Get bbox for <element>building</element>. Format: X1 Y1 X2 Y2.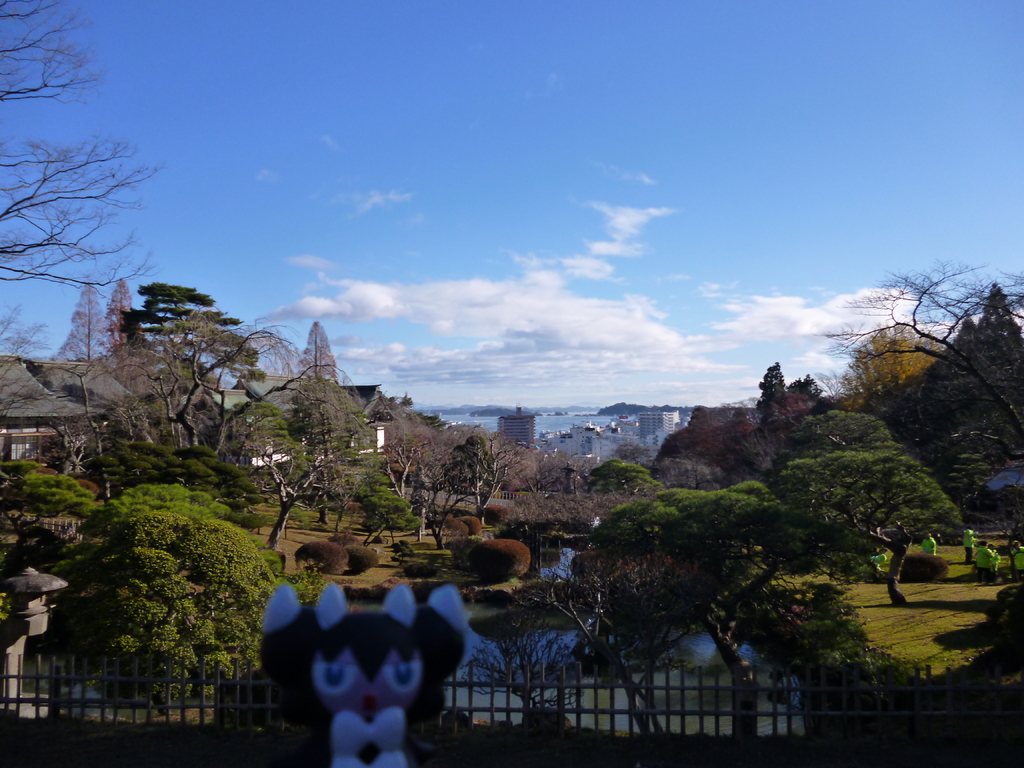
636 413 685 451.
